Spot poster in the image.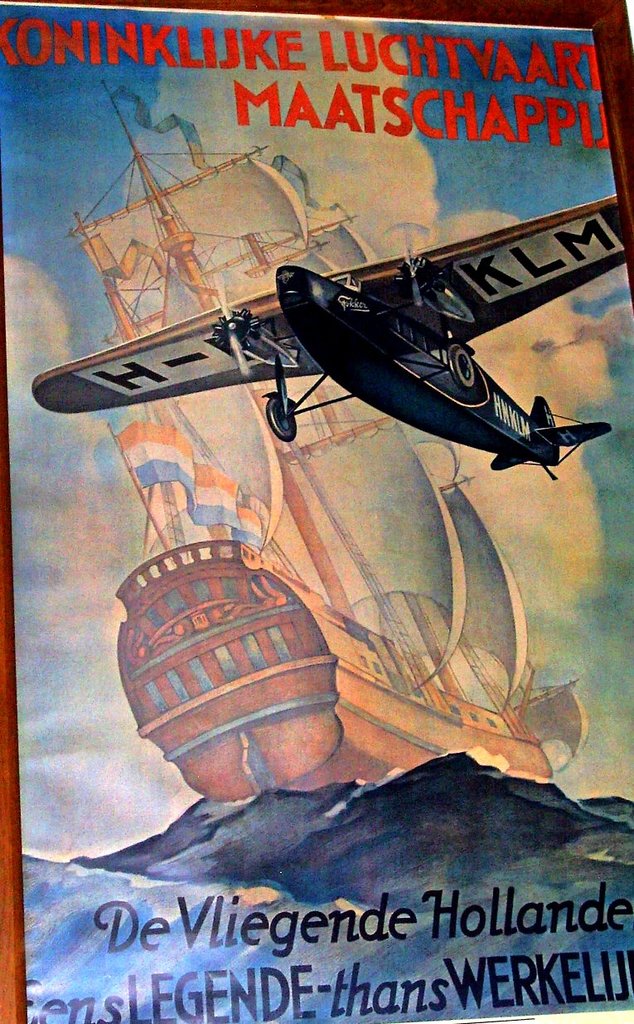
poster found at <region>0, 0, 633, 1023</region>.
